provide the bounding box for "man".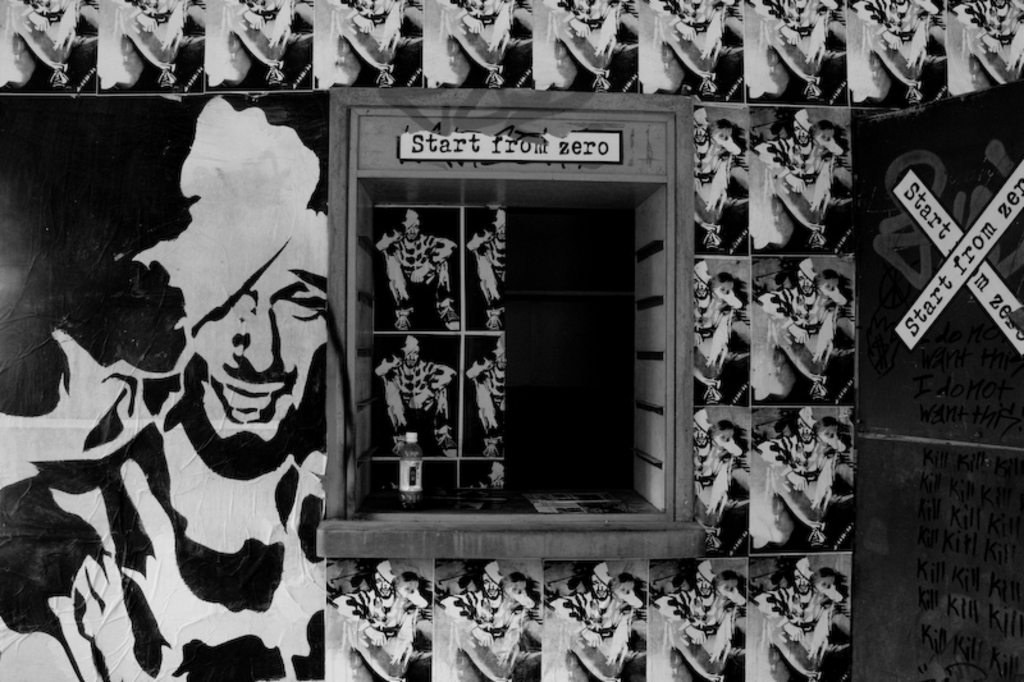
[left=375, top=335, right=454, bottom=459].
